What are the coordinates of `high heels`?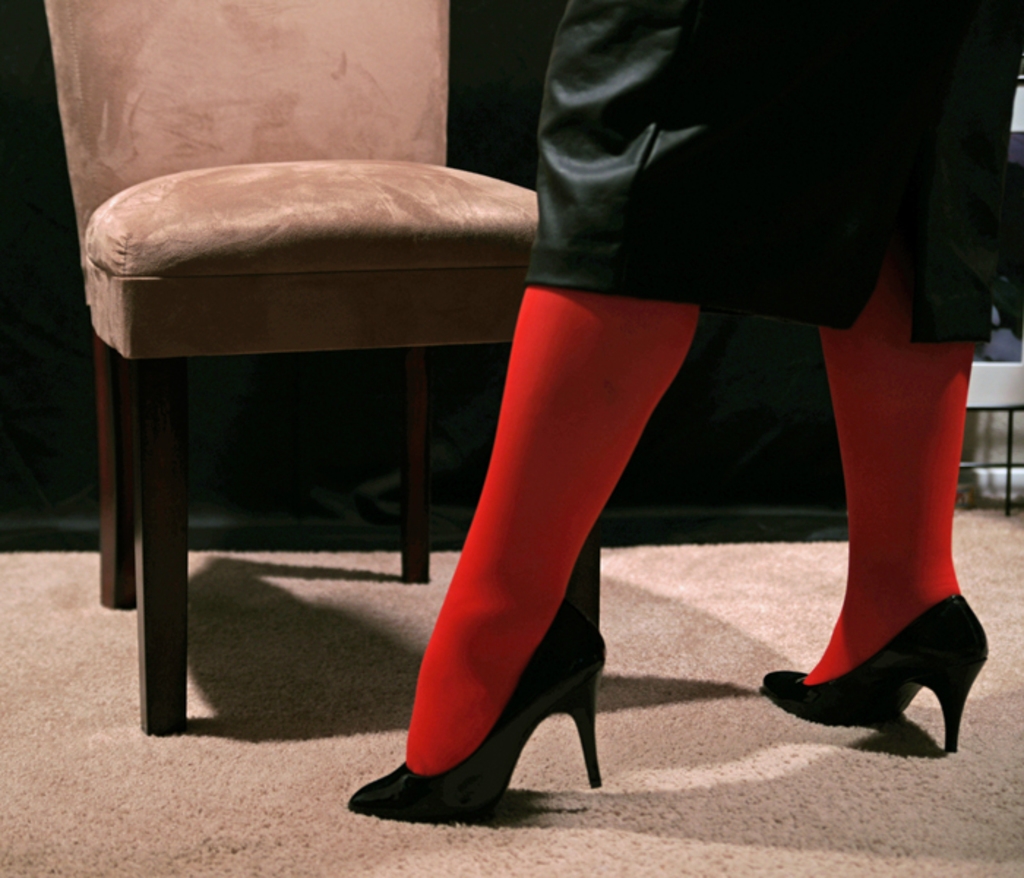
(x1=758, y1=593, x2=989, y2=751).
